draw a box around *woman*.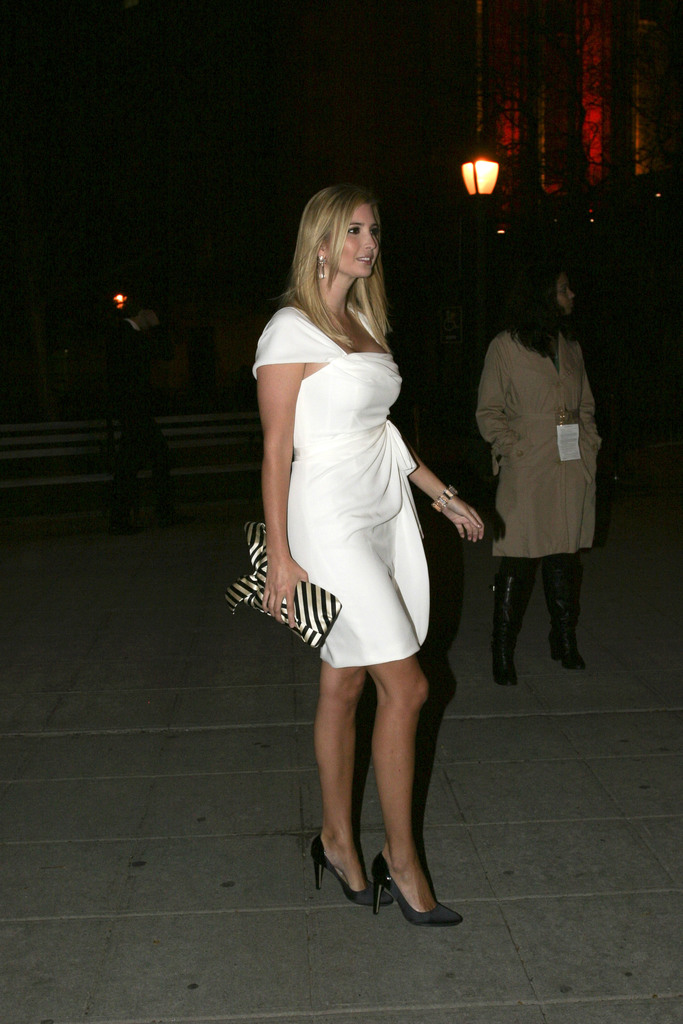
(x1=471, y1=264, x2=603, y2=685).
